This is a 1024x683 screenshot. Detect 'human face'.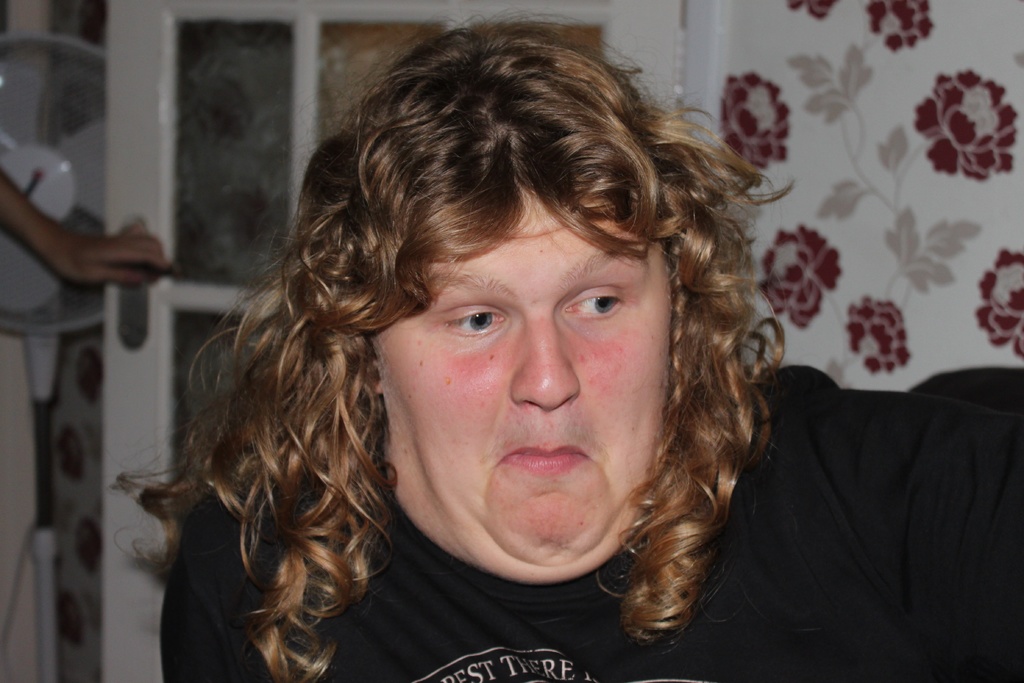
x1=376 y1=179 x2=682 y2=575.
